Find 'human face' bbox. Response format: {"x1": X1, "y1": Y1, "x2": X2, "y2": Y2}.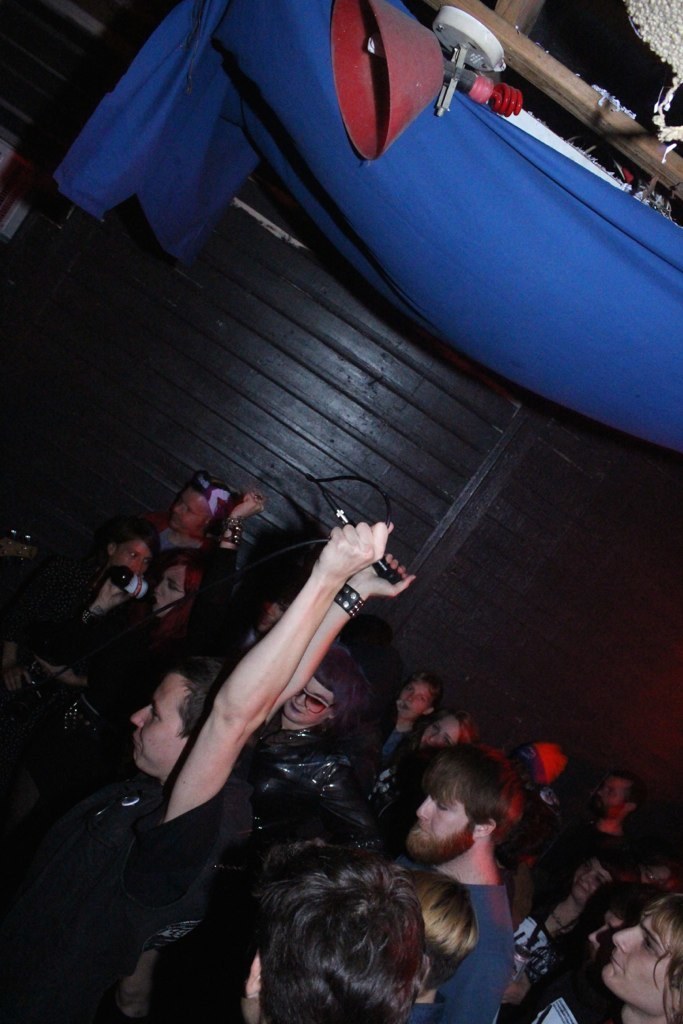
{"x1": 601, "y1": 783, "x2": 628, "y2": 817}.
